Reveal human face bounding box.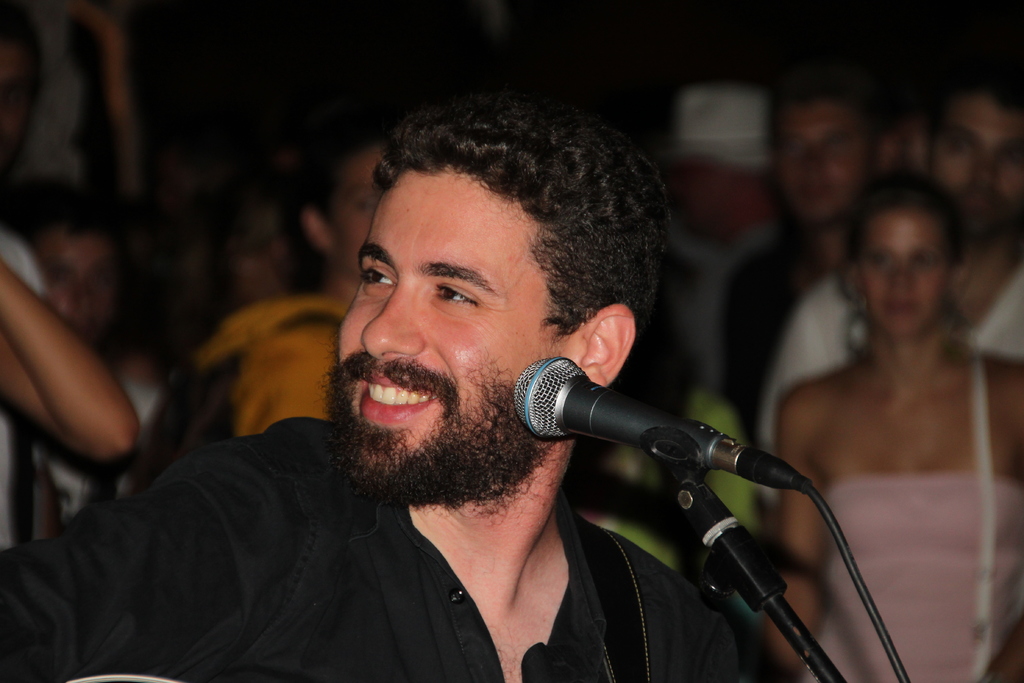
Revealed: rect(930, 100, 1023, 231).
